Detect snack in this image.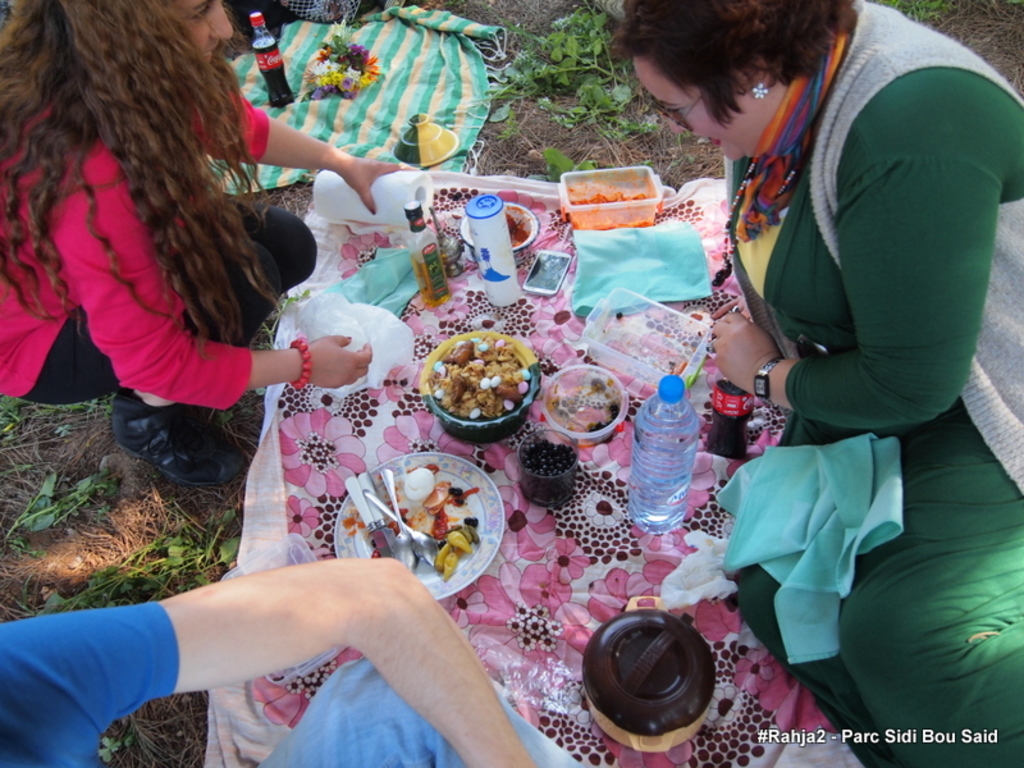
Detection: bbox(558, 164, 682, 220).
